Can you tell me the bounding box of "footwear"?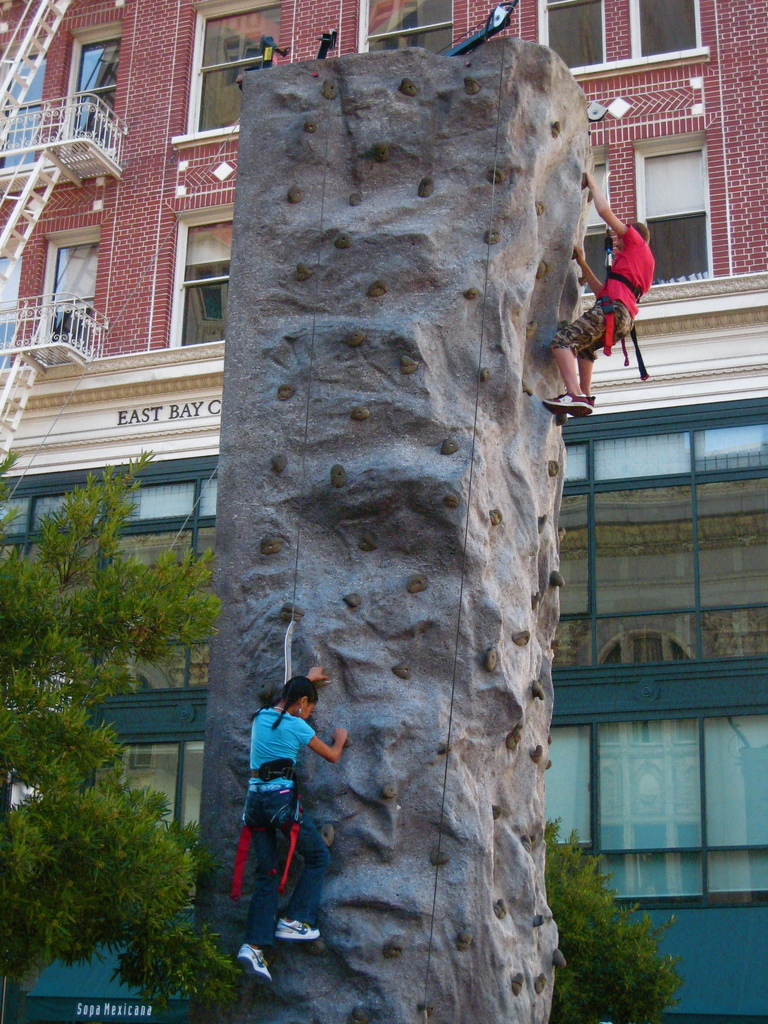
[569, 396, 592, 433].
